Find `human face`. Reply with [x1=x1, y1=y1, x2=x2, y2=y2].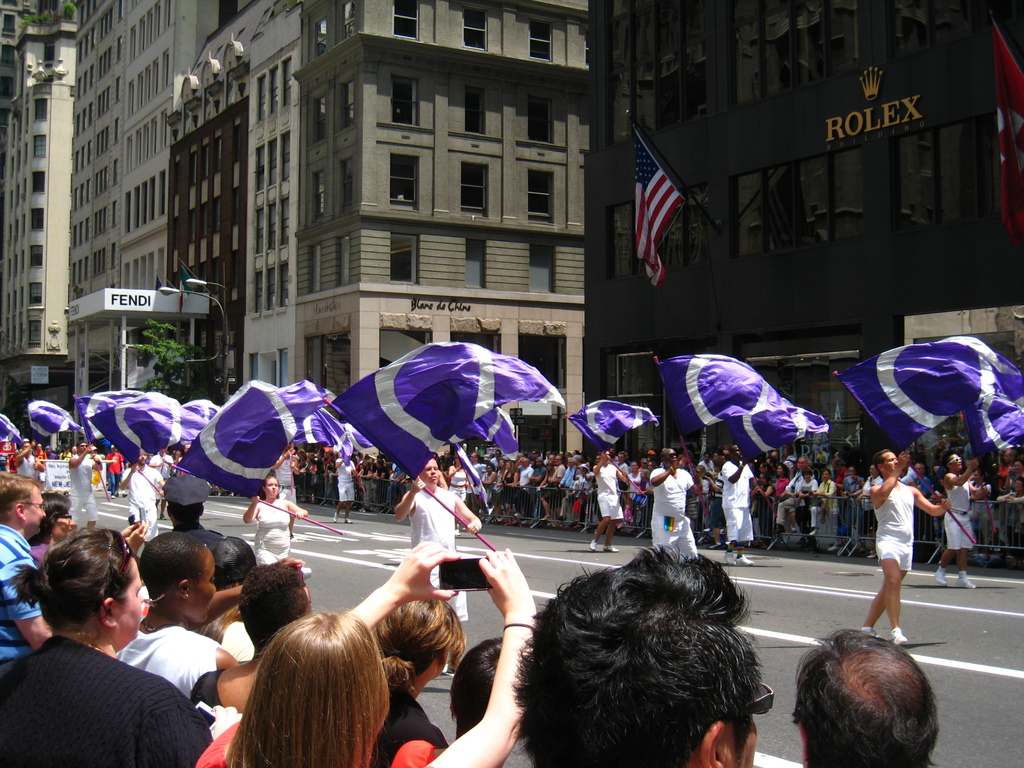
[x1=192, y1=550, x2=222, y2=621].
